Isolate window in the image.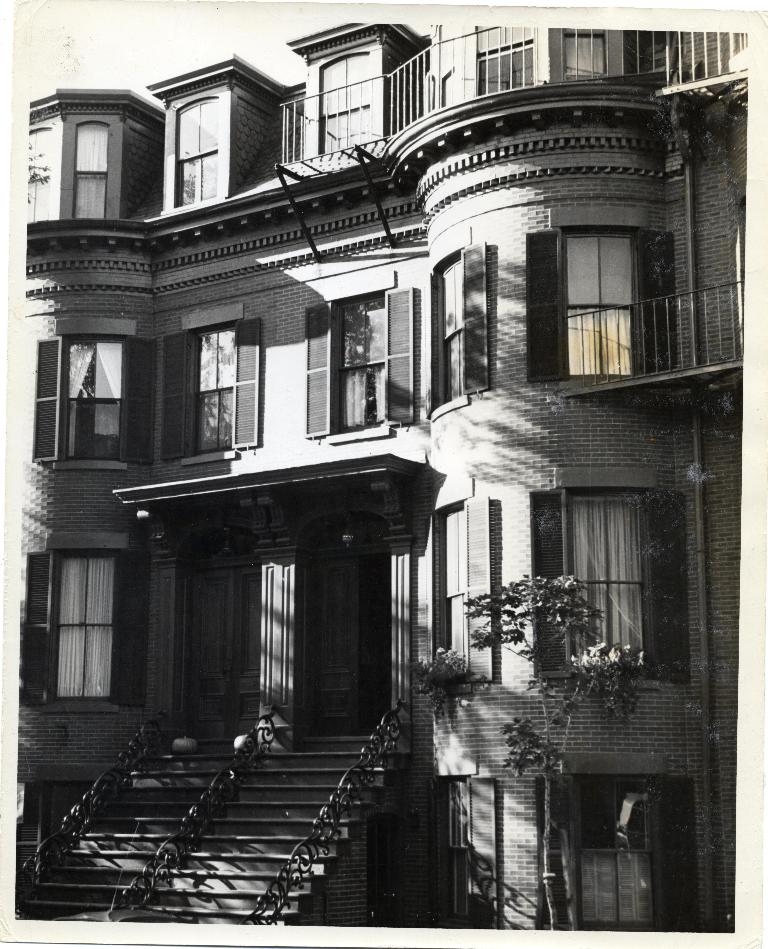
Isolated region: rect(156, 301, 257, 463).
